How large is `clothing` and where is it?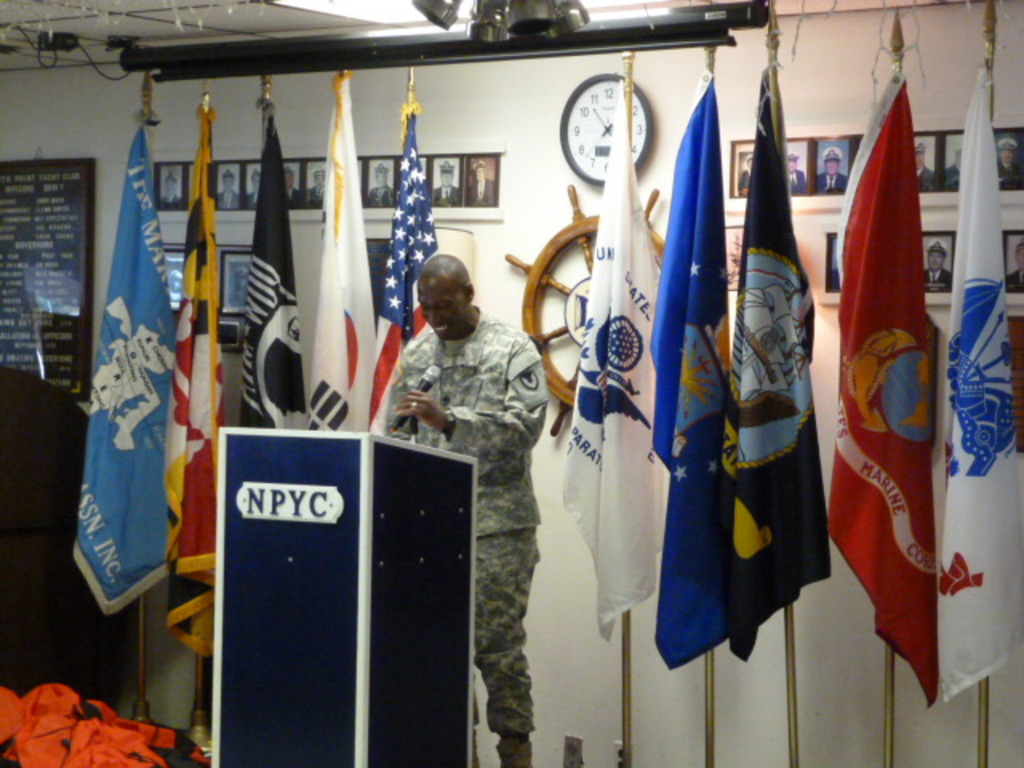
Bounding box: left=387, top=307, right=549, bottom=766.
